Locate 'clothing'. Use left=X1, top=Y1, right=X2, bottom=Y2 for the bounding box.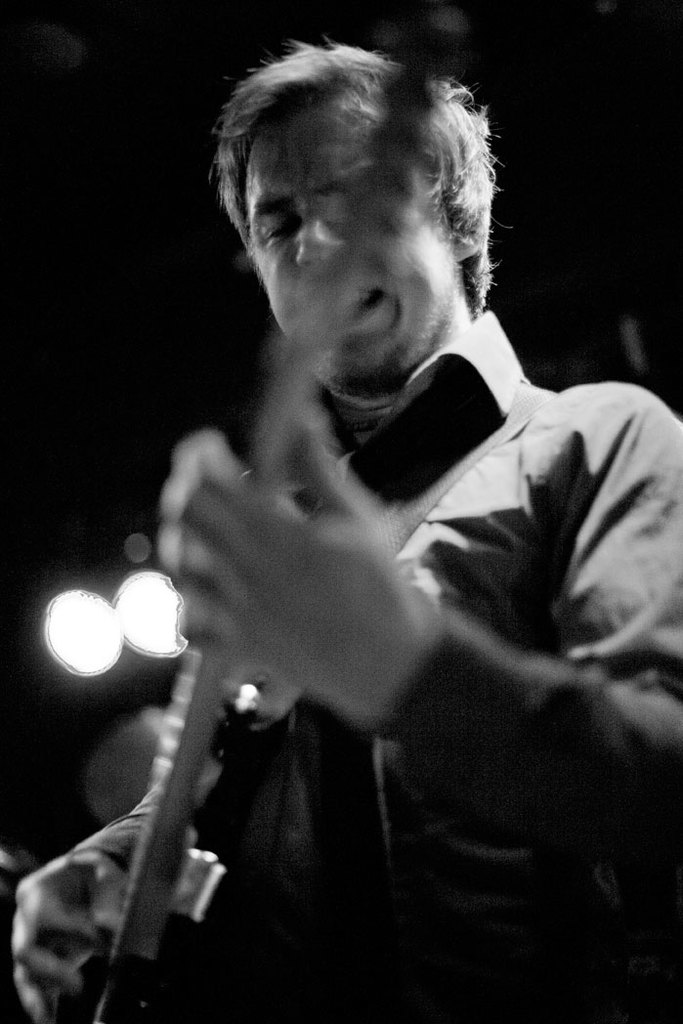
left=79, top=302, right=682, bottom=1023.
